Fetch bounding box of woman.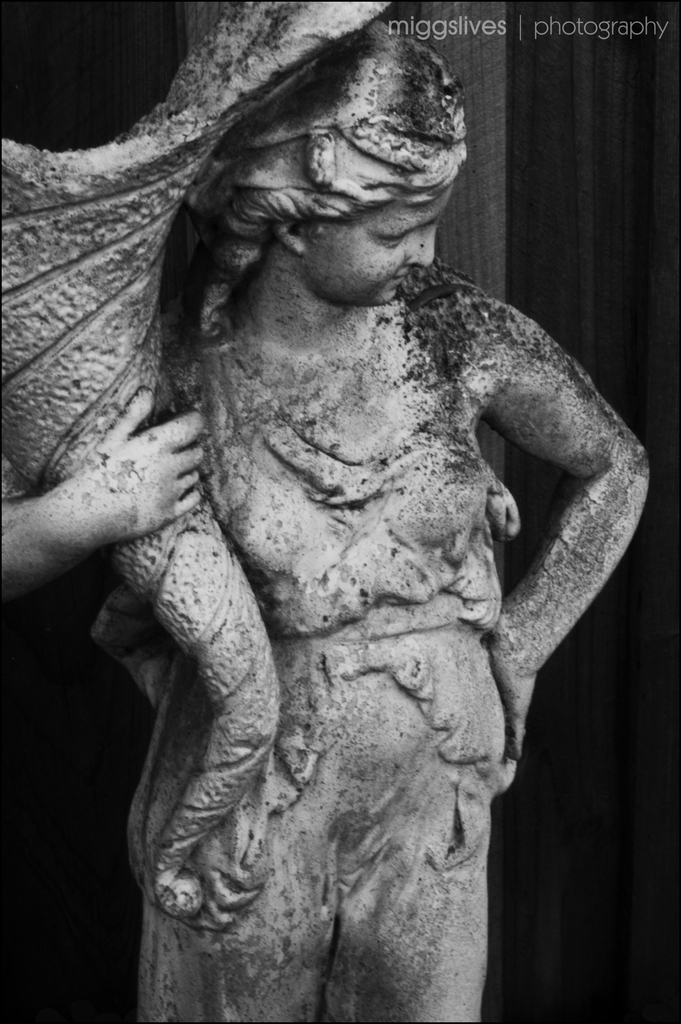
Bbox: box=[47, 0, 661, 1023].
